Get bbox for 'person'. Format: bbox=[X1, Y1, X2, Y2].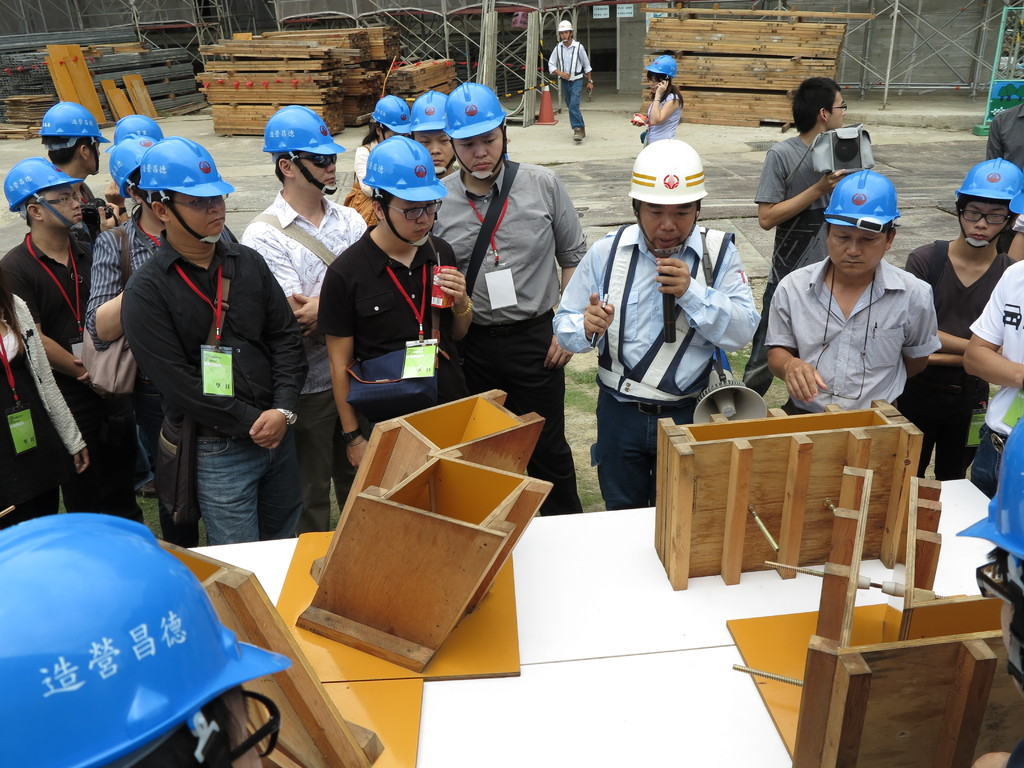
bbox=[0, 512, 289, 767].
